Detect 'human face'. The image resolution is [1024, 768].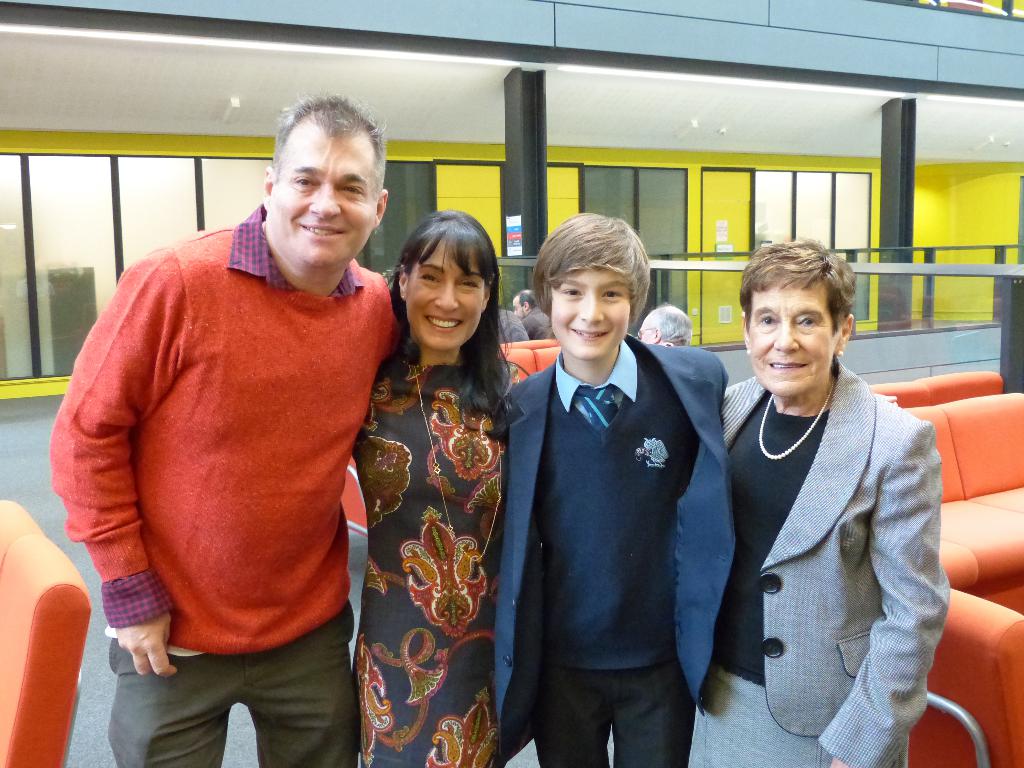
rect(747, 276, 838, 396).
